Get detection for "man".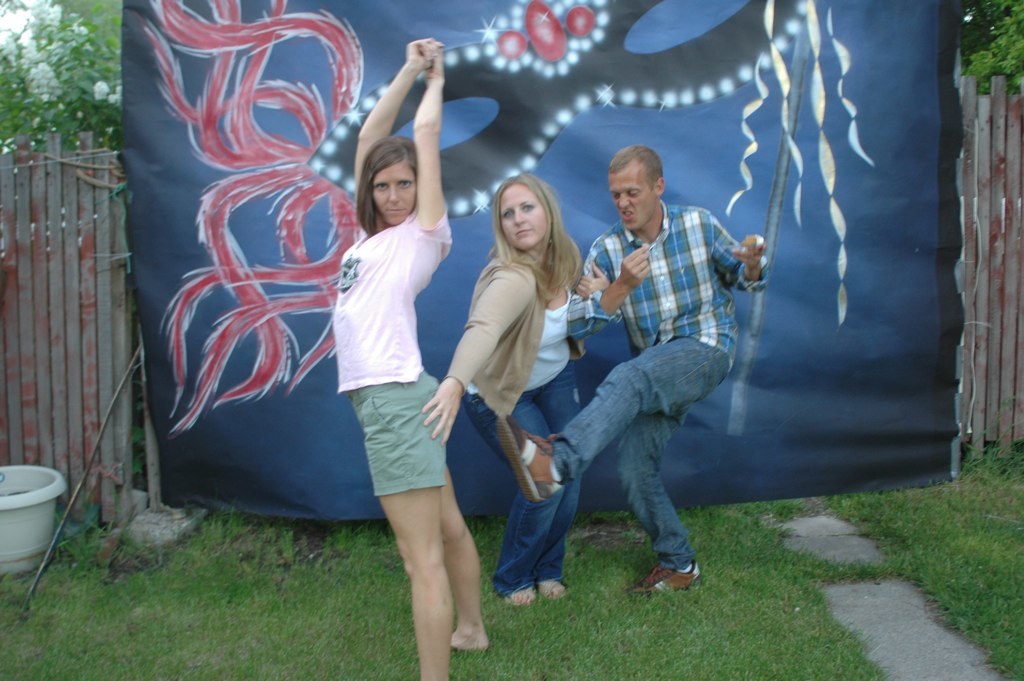
Detection: x1=517 y1=142 x2=745 y2=617.
